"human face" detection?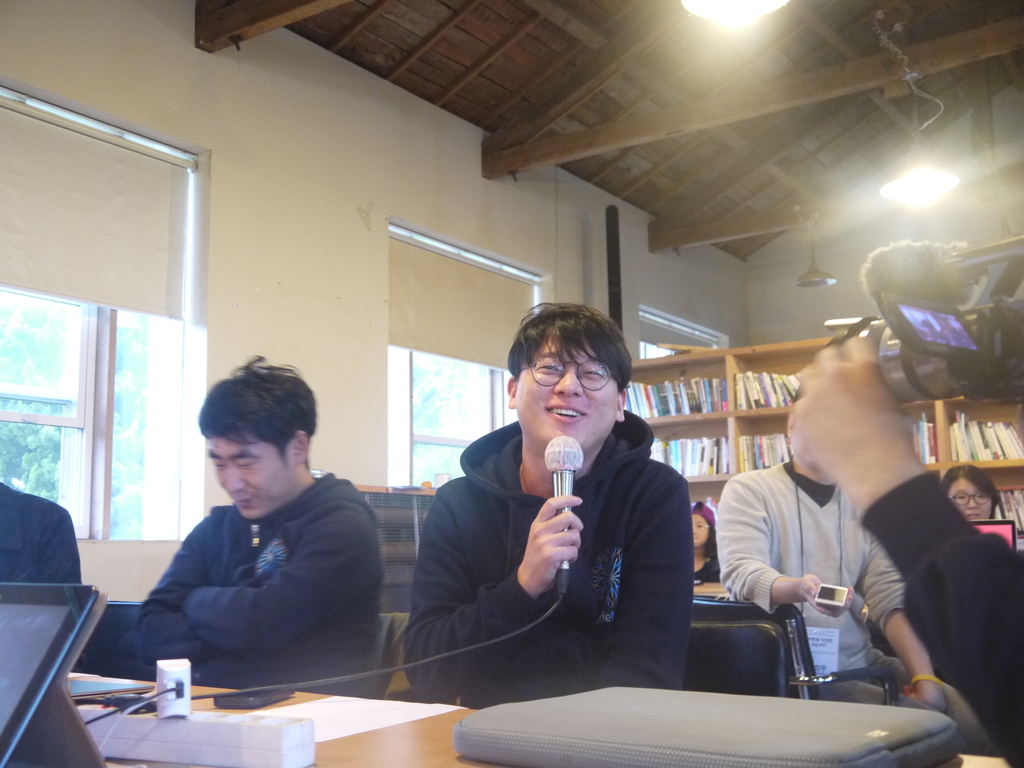
x1=208, y1=430, x2=296, y2=515
